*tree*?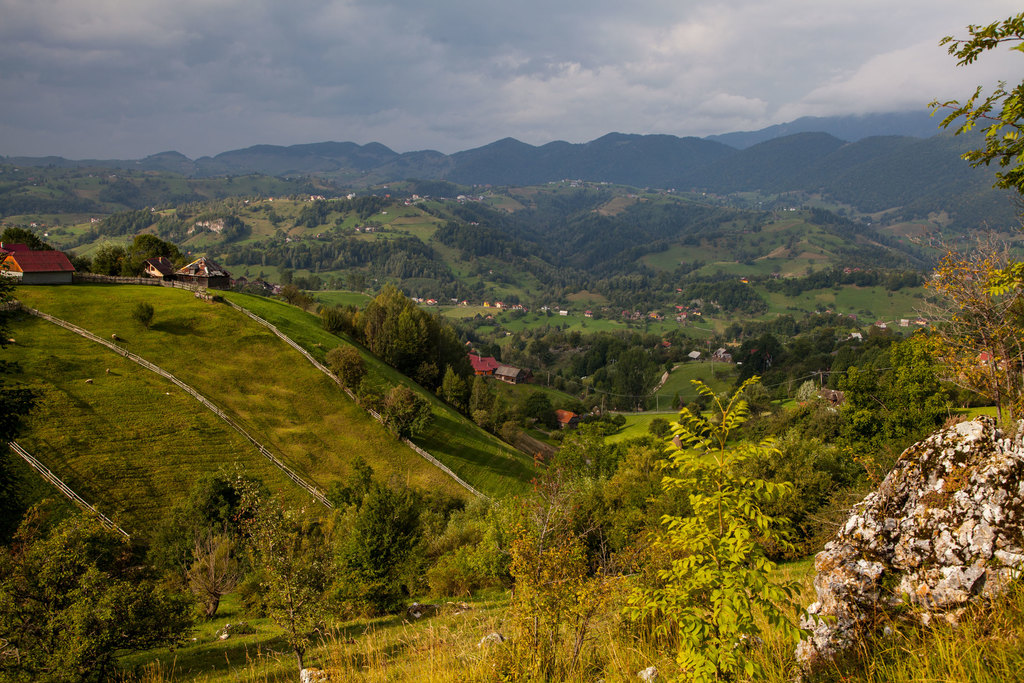
604,350,661,431
